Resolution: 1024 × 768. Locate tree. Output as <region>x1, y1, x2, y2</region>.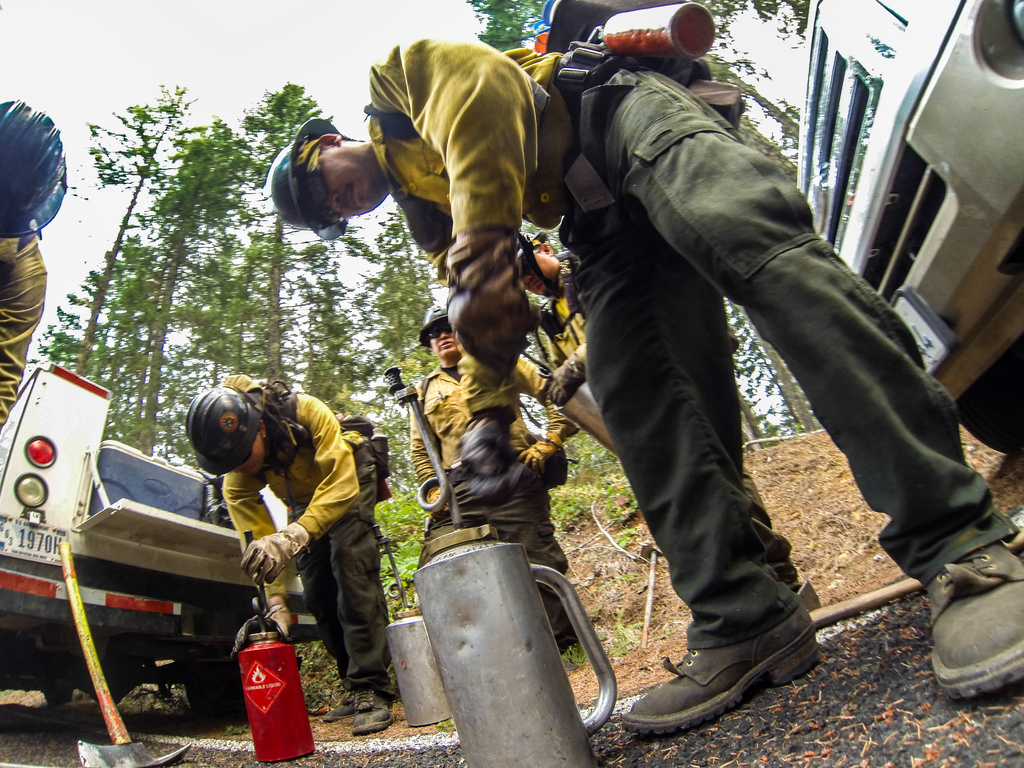
<region>347, 196, 436, 391</region>.
